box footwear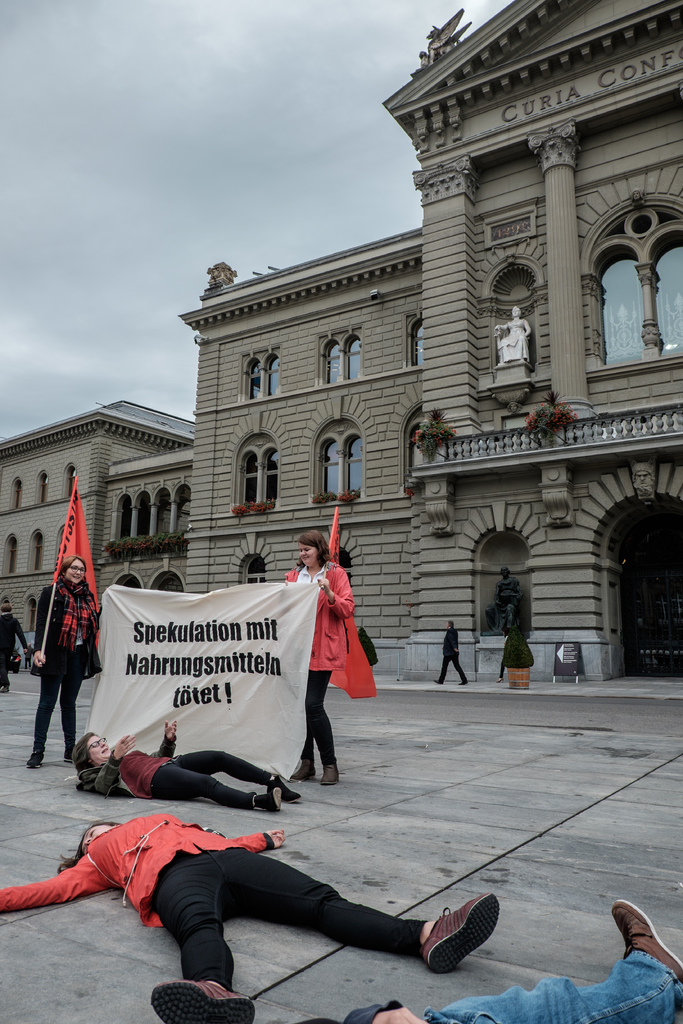
251, 785, 280, 809
